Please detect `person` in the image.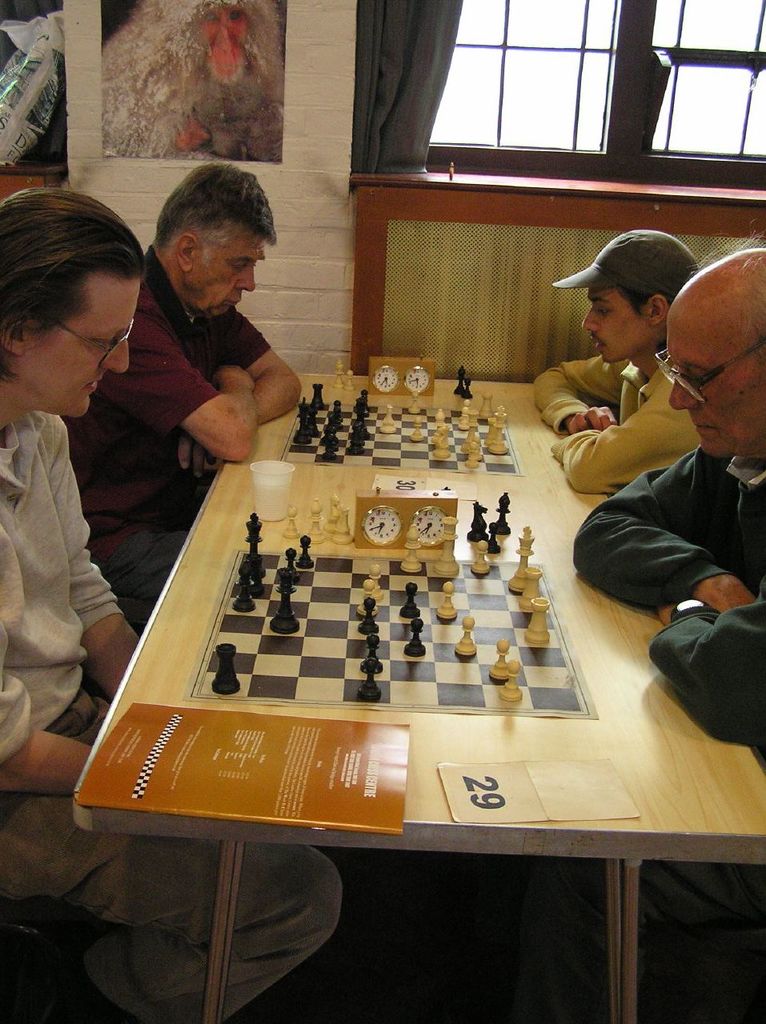
[0,186,342,1023].
